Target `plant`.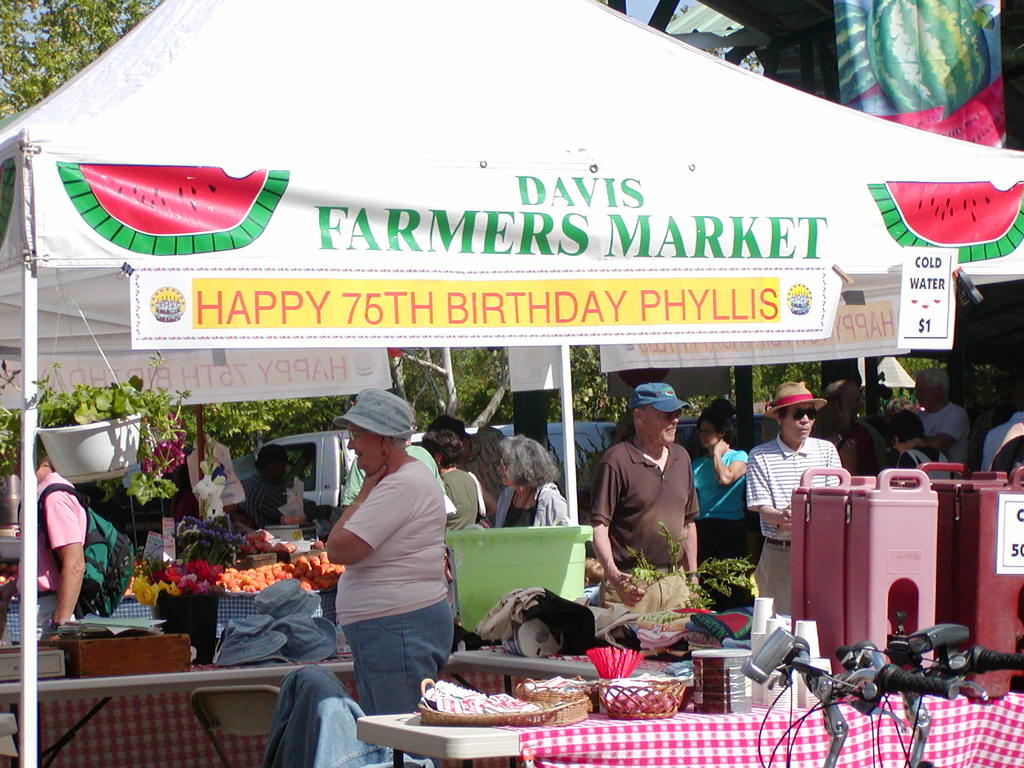
Target region: locate(651, 520, 769, 617).
